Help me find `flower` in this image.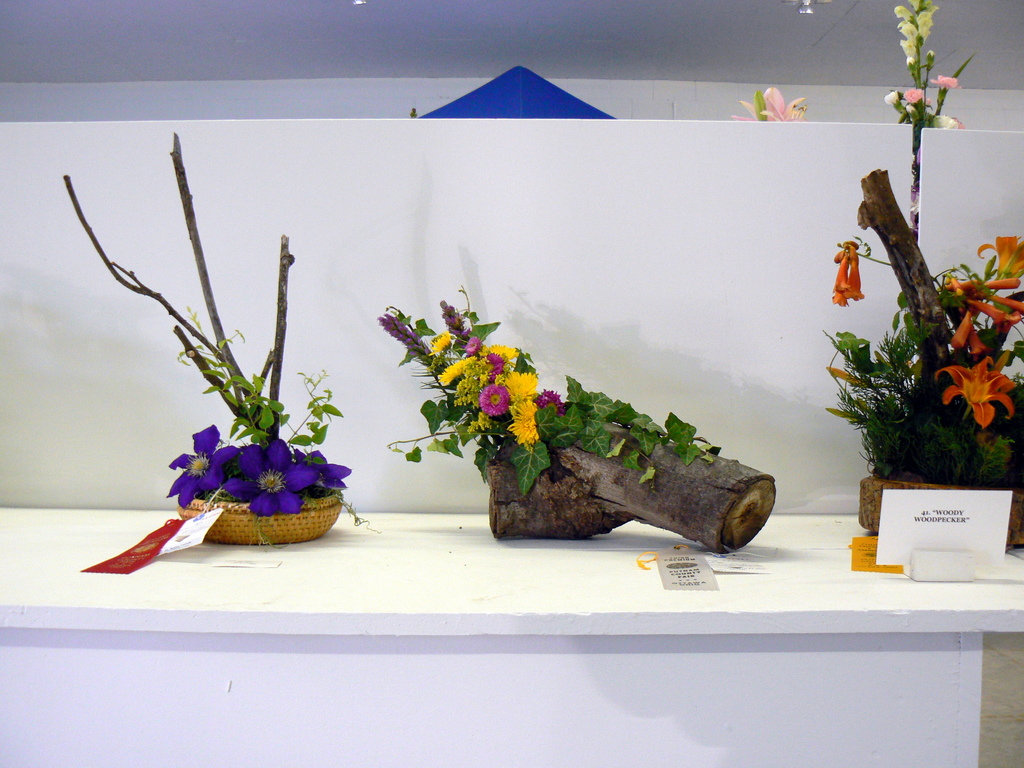
Found it: rect(480, 386, 510, 415).
